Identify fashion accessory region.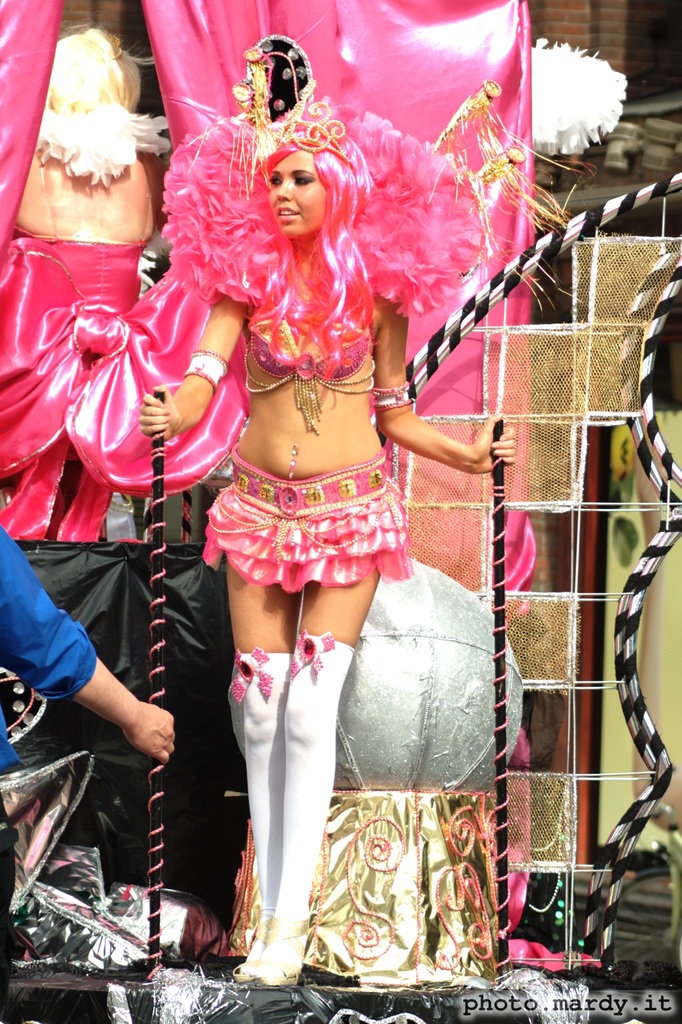
Region: select_region(241, 353, 374, 431).
